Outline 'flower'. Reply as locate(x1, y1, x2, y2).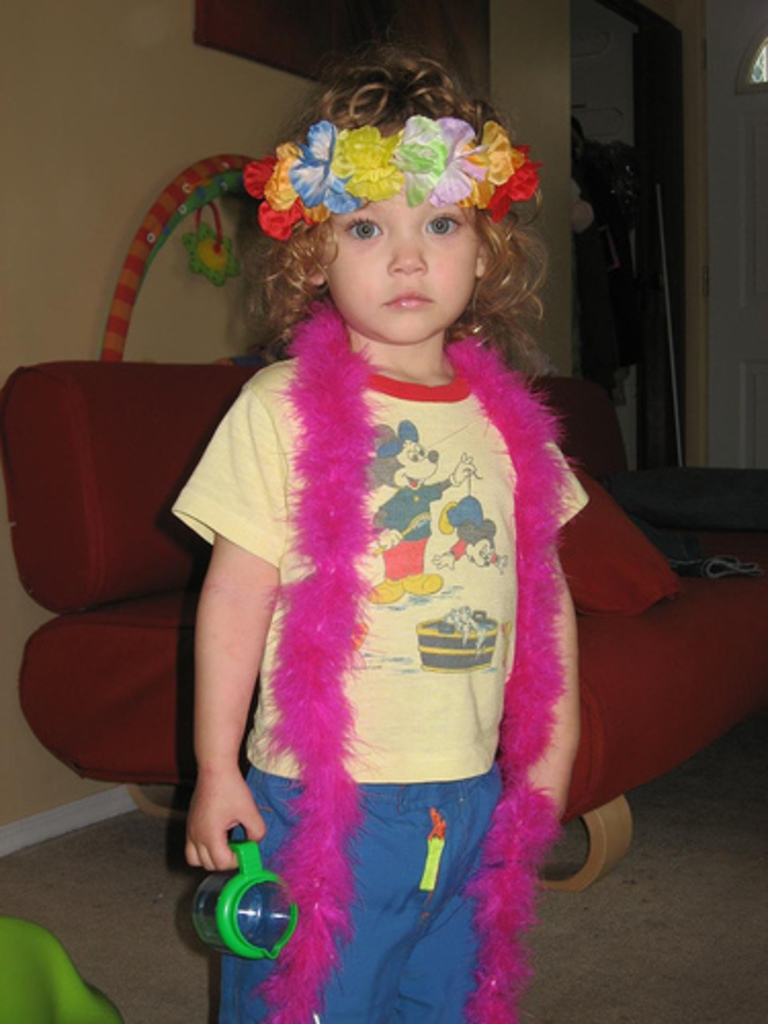
locate(240, 158, 301, 244).
